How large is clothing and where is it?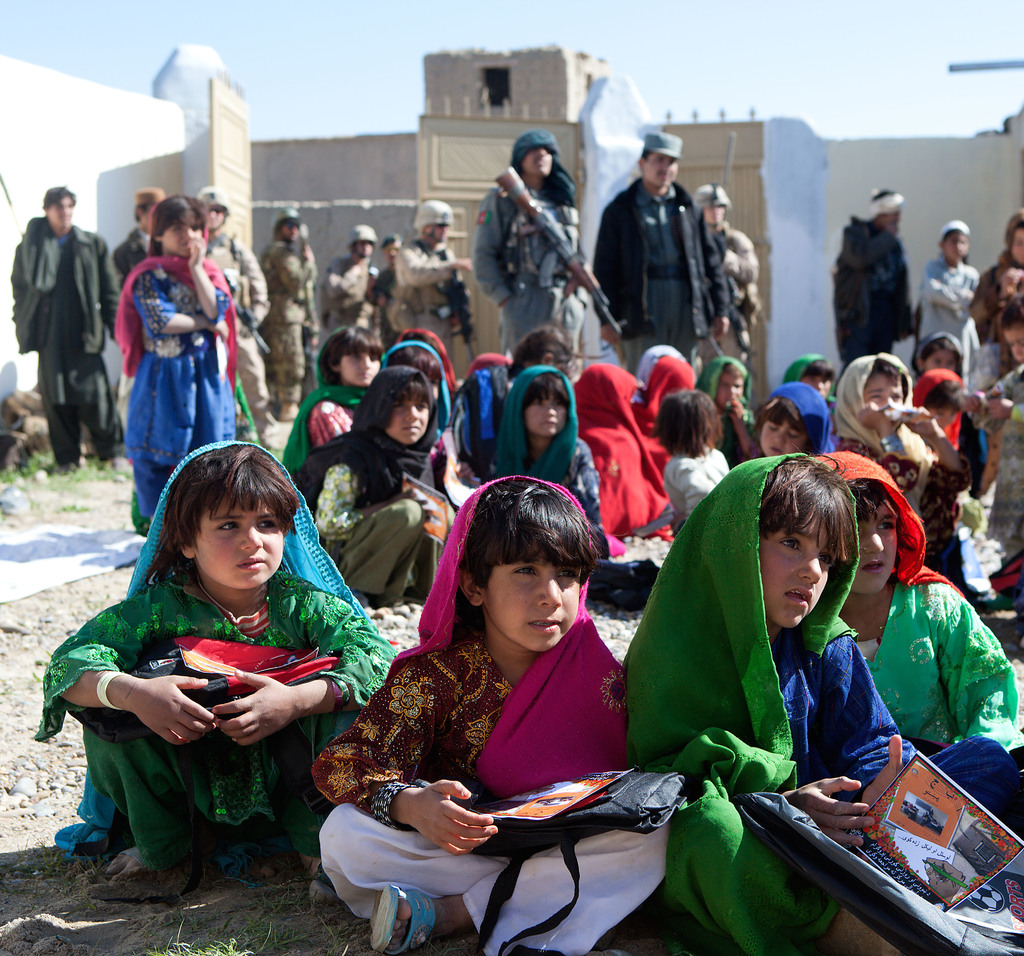
Bounding box: l=620, t=448, r=1023, b=955.
